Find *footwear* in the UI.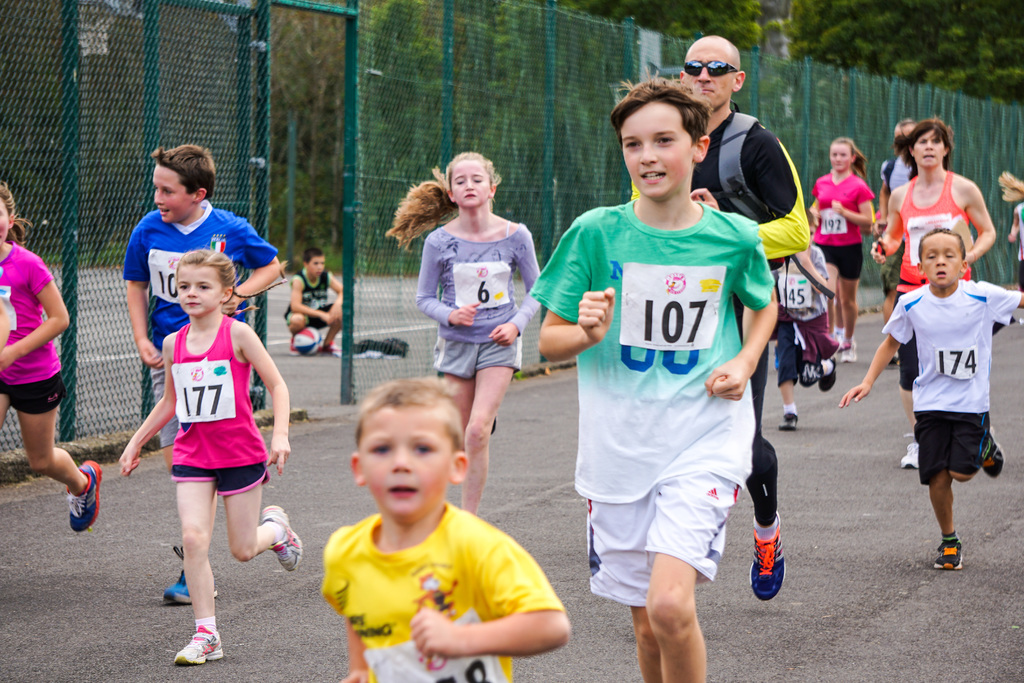
UI element at BBox(259, 504, 307, 575).
